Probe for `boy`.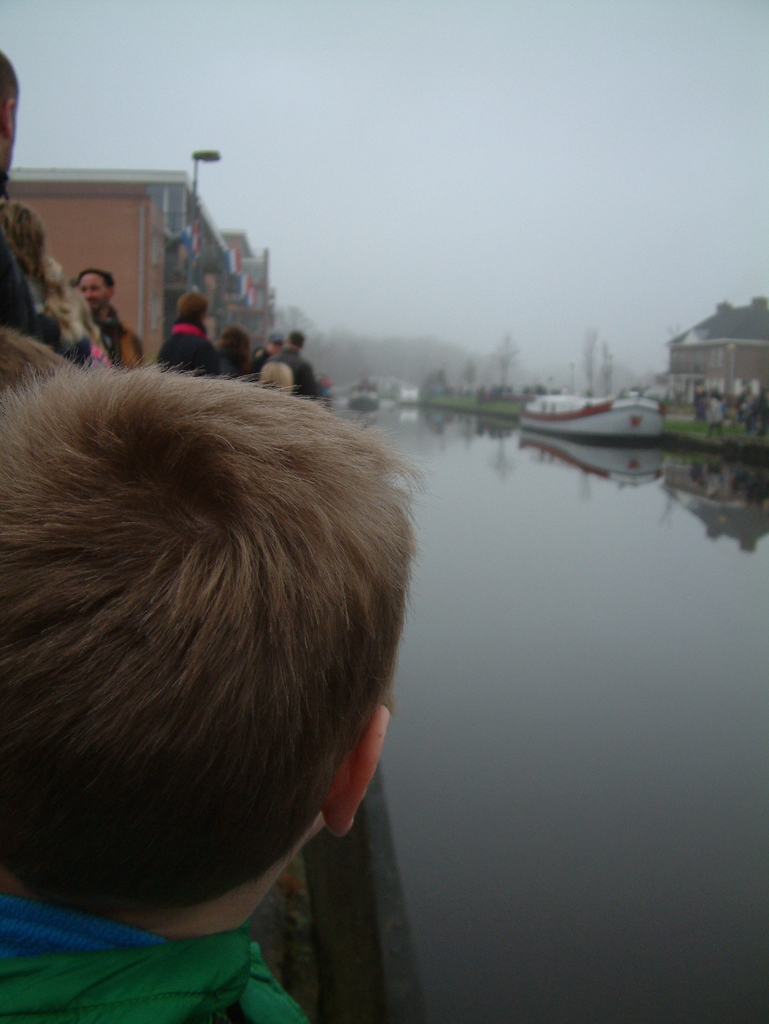
Probe result: [x1=0, y1=288, x2=466, y2=1023].
